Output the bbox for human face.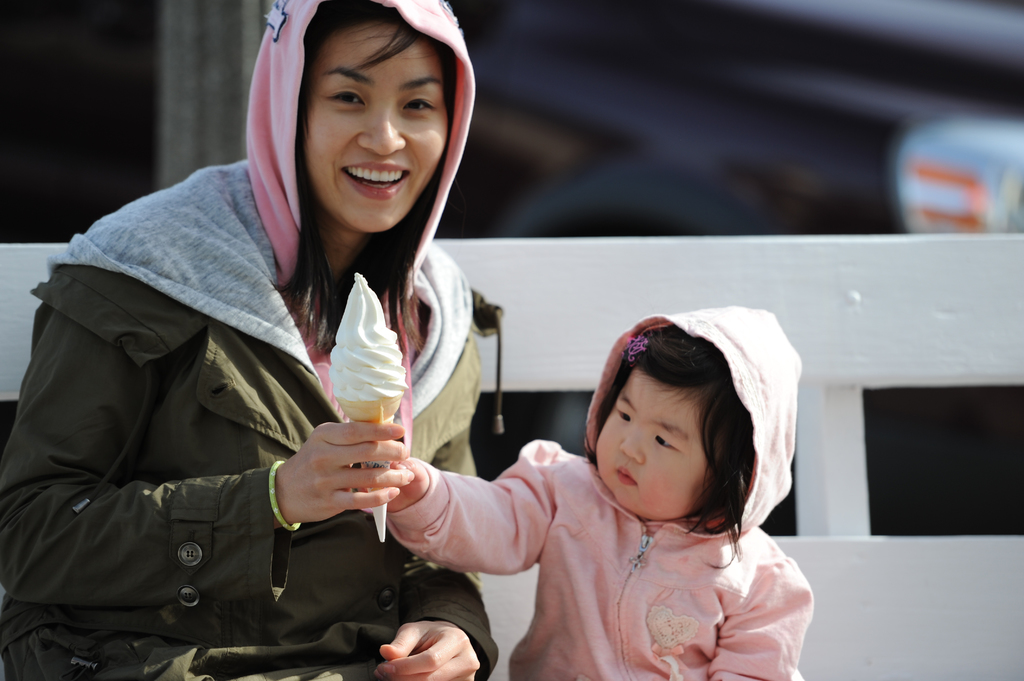
595 367 710 520.
